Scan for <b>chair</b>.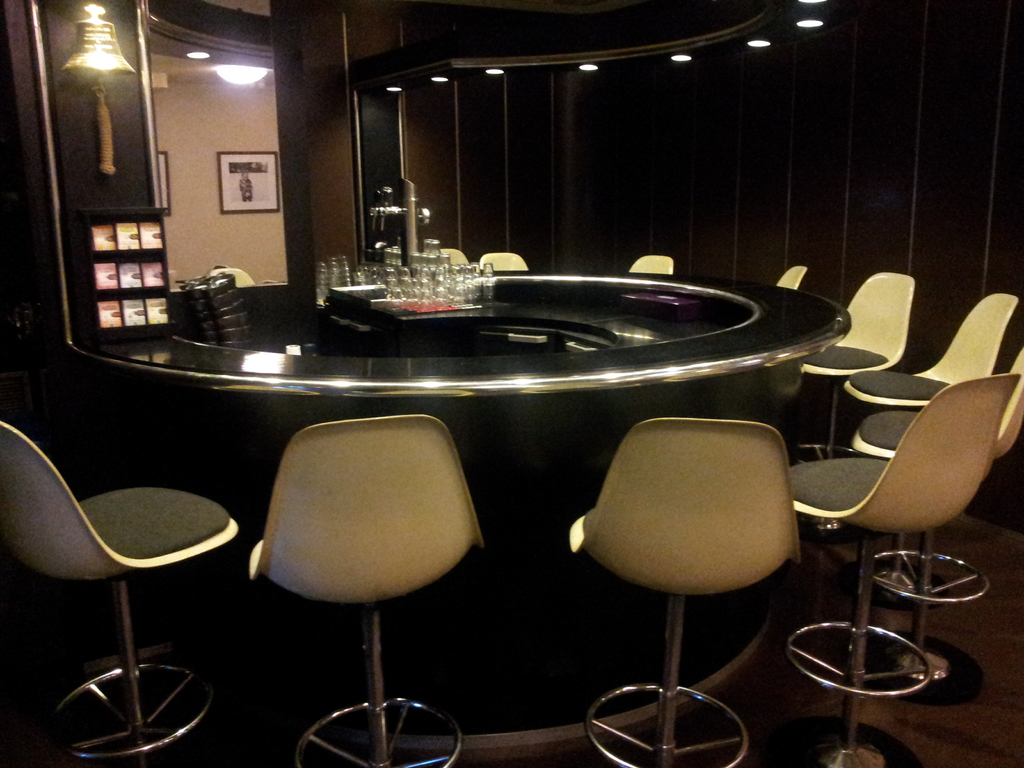
Scan result: <bbox>244, 414, 483, 767</bbox>.
